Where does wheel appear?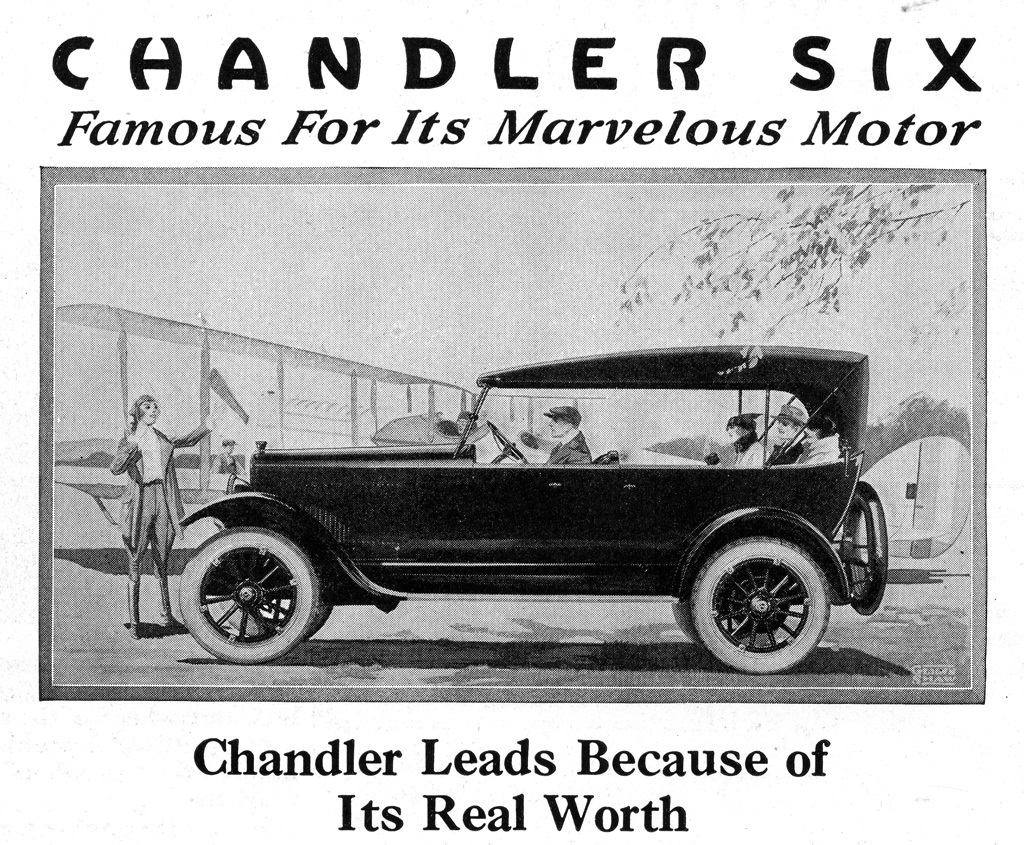
Appears at 488:421:530:462.
